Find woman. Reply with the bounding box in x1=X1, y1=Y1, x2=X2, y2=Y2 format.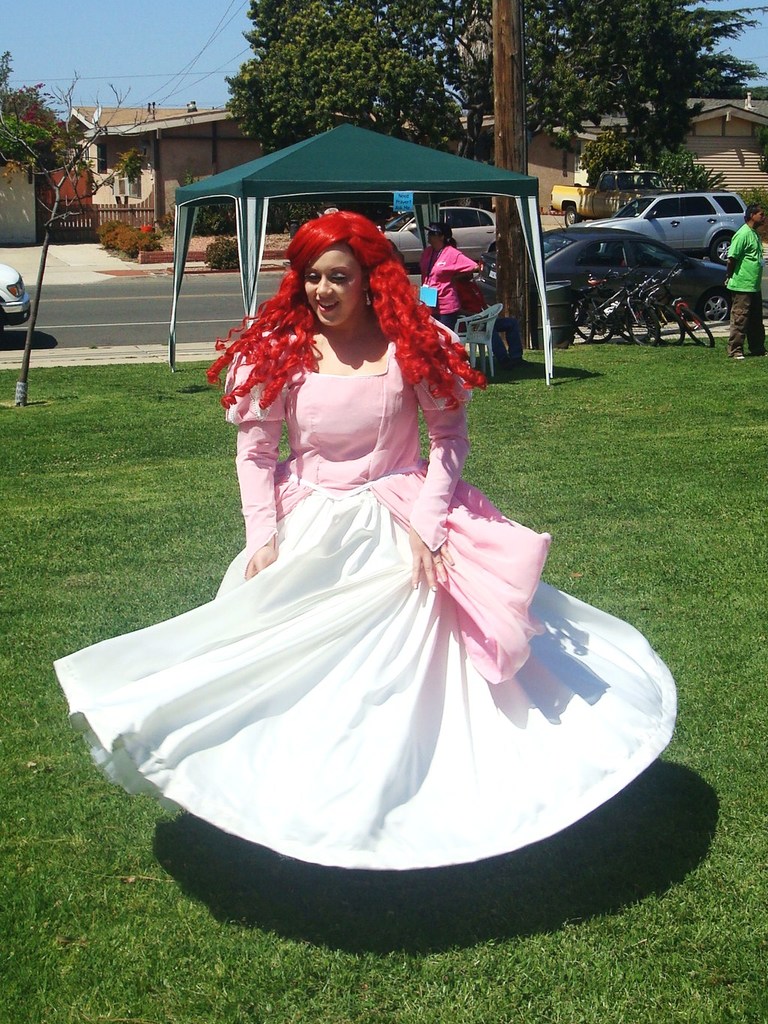
x1=54, y1=208, x2=680, y2=871.
